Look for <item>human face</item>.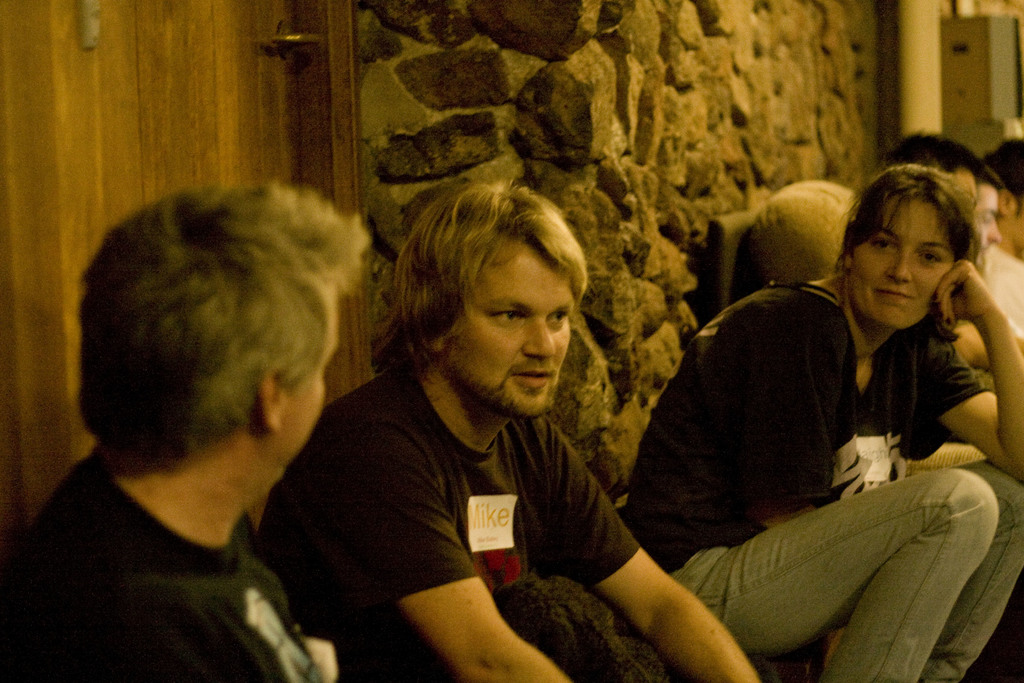
Found: box=[269, 292, 332, 487].
